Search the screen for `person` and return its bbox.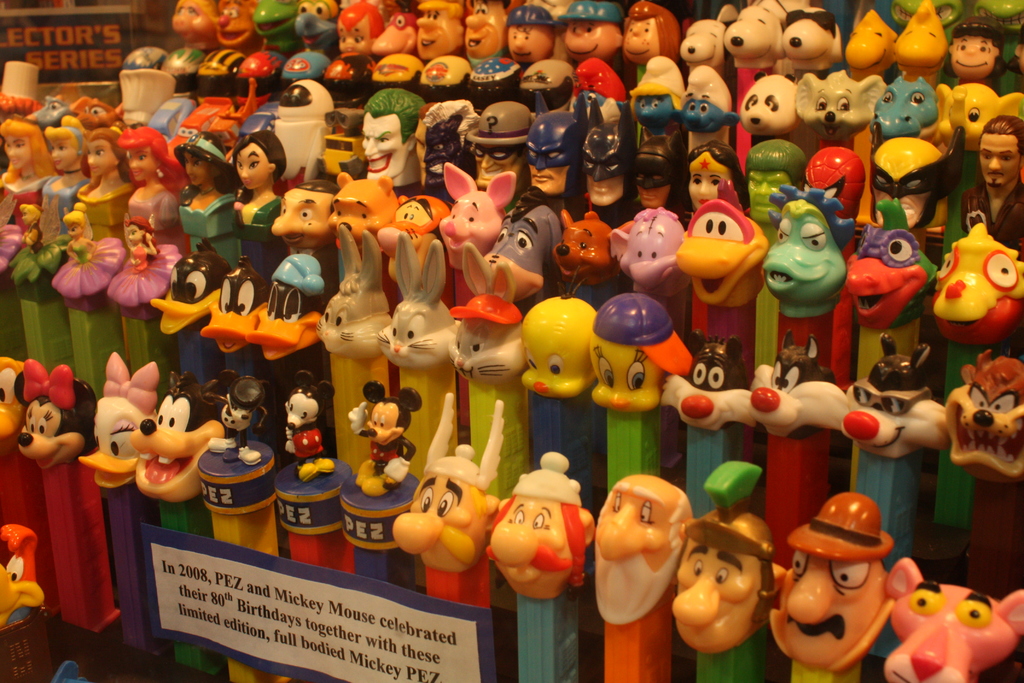
Found: left=773, top=483, right=910, bottom=675.
